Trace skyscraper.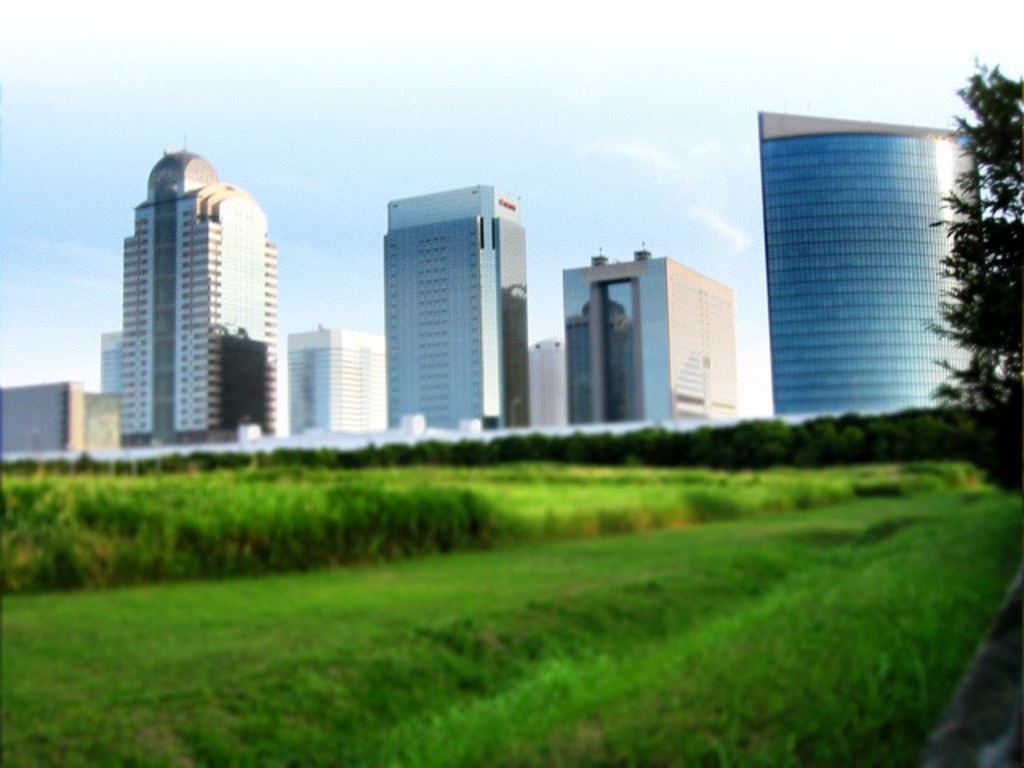
Traced to (565, 246, 747, 432).
